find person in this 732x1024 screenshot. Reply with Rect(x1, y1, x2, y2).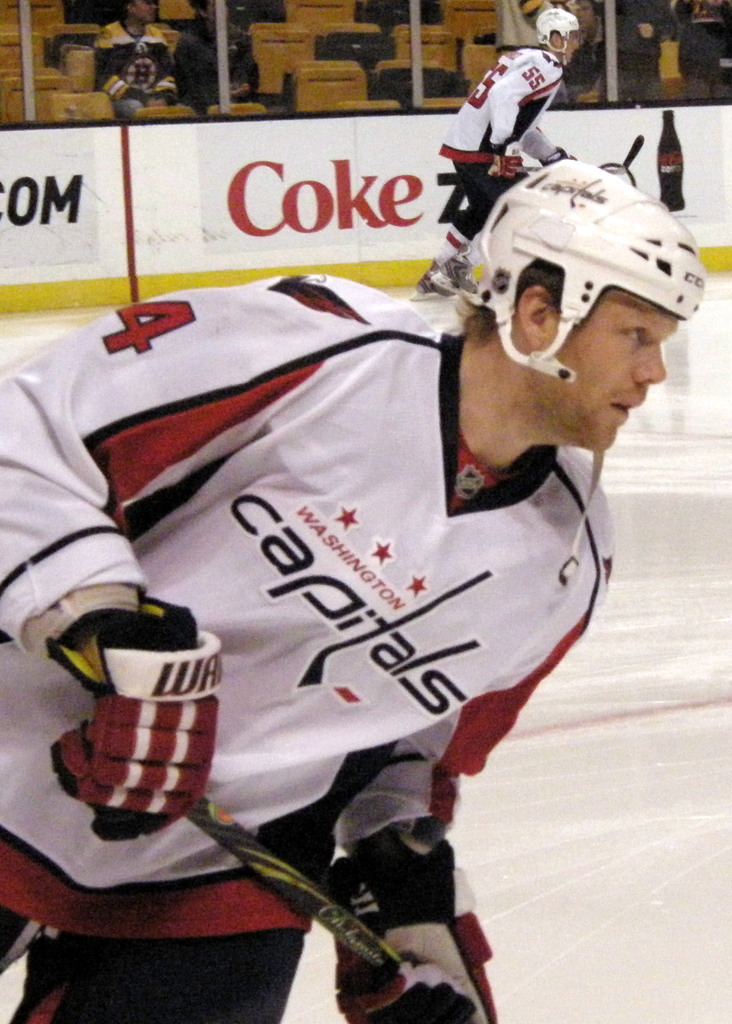
Rect(596, 4, 666, 104).
